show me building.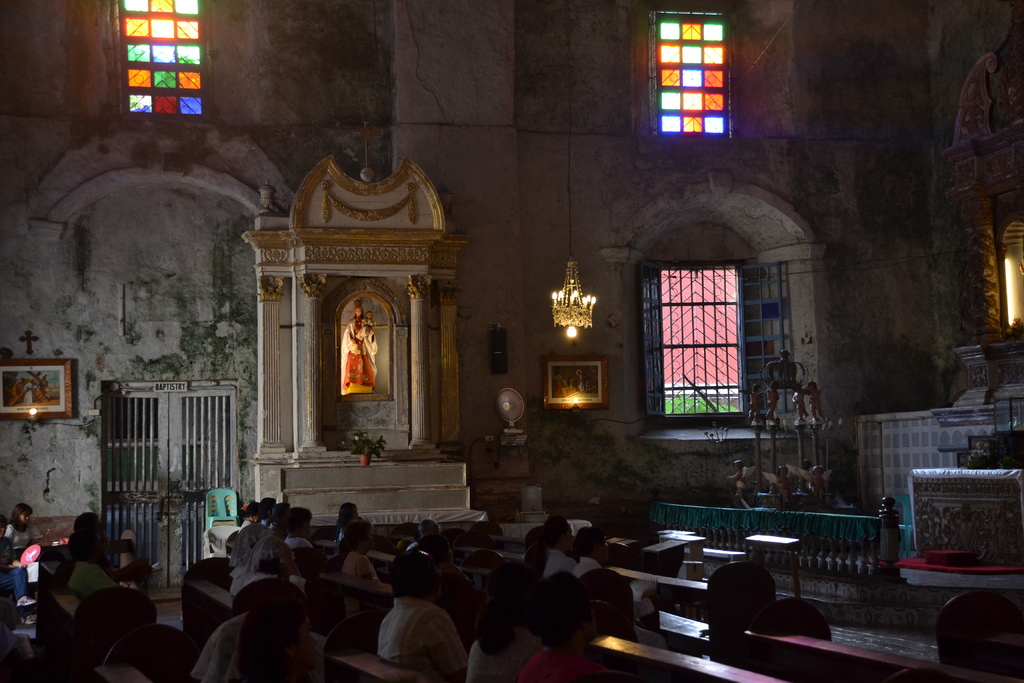
building is here: bbox=(0, 0, 1023, 682).
